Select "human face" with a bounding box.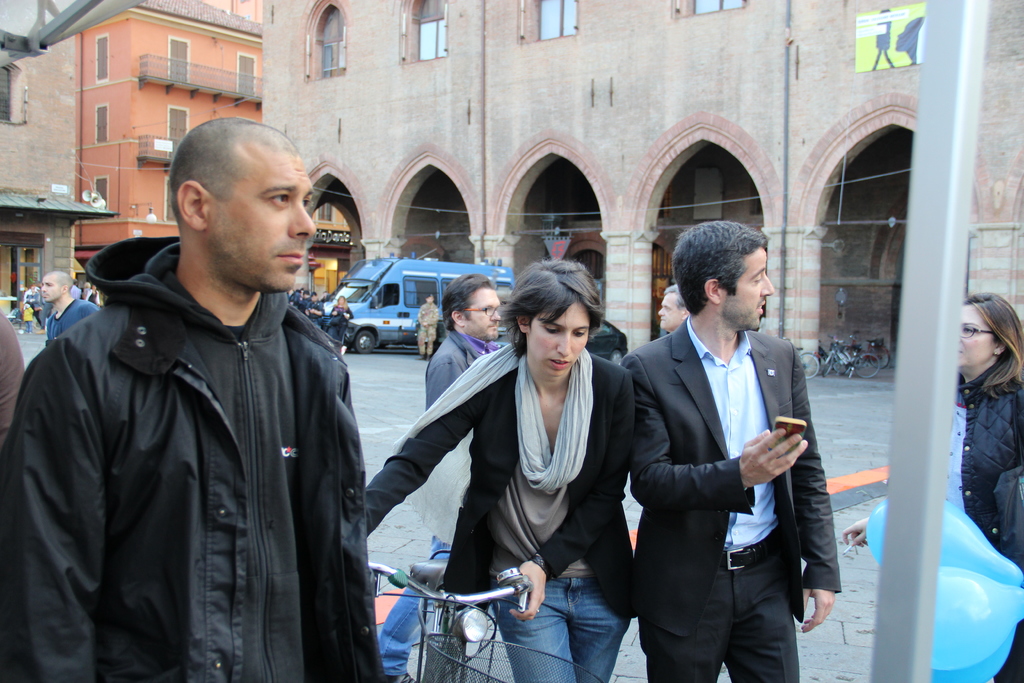
723:244:775:333.
